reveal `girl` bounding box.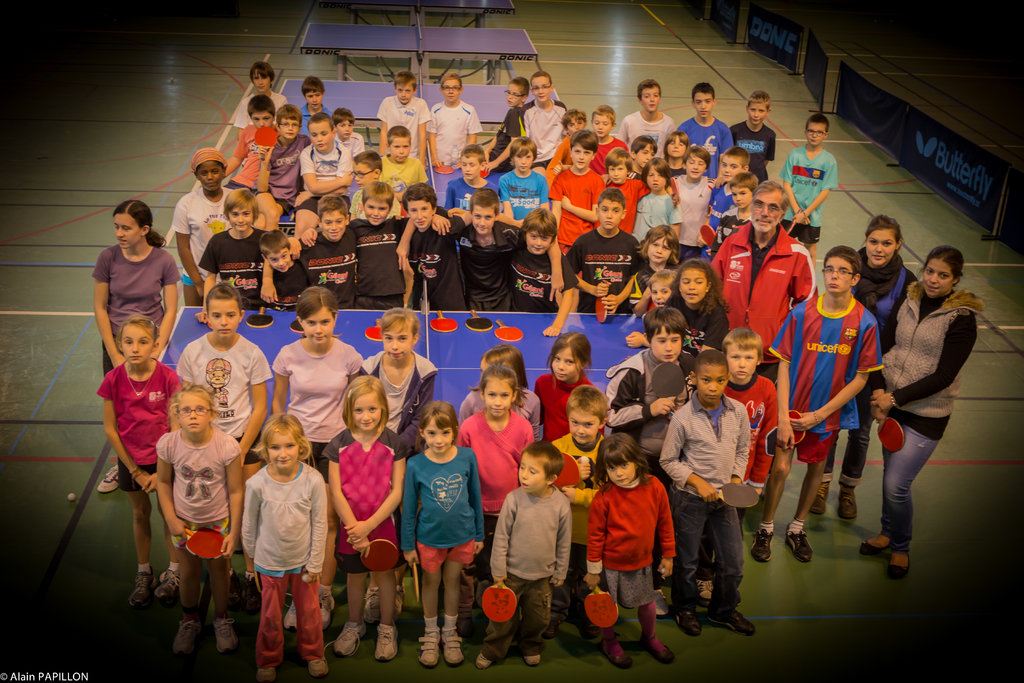
Revealed: box=[630, 223, 680, 307].
